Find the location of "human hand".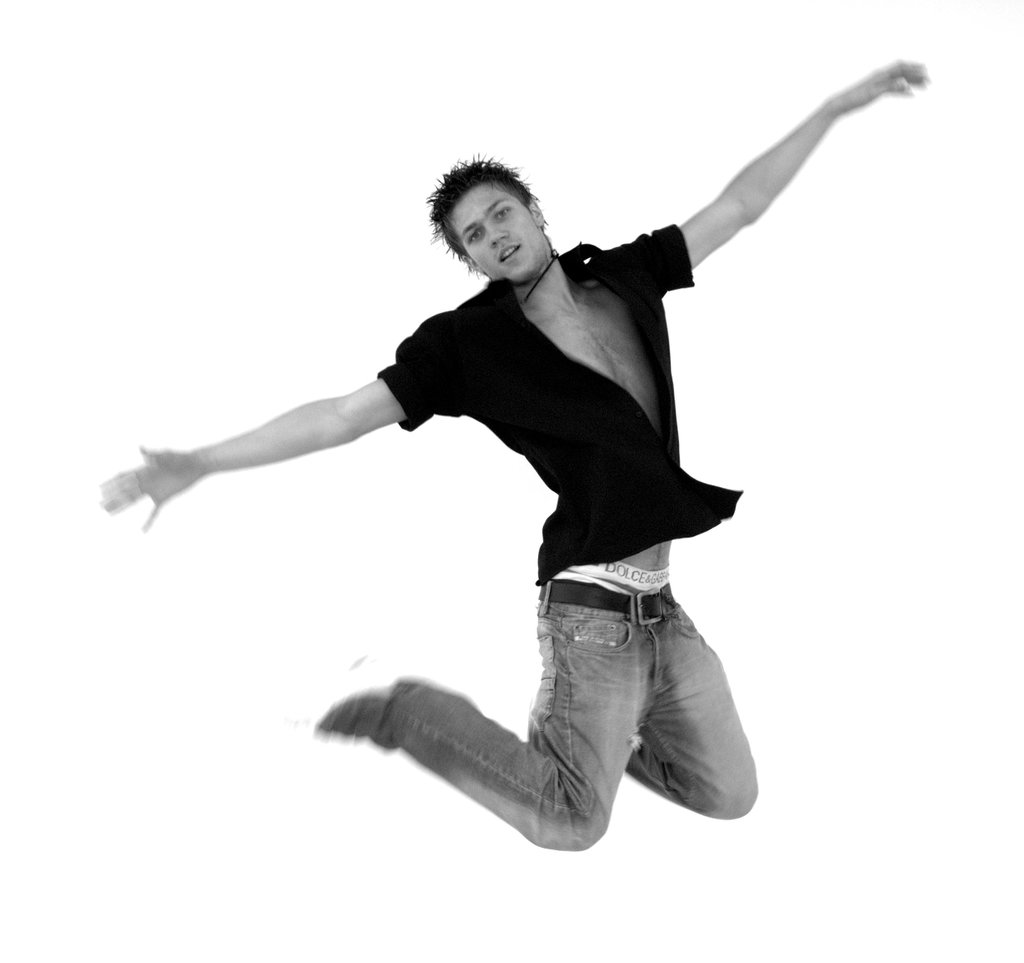
Location: select_region(100, 446, 204, 530).
